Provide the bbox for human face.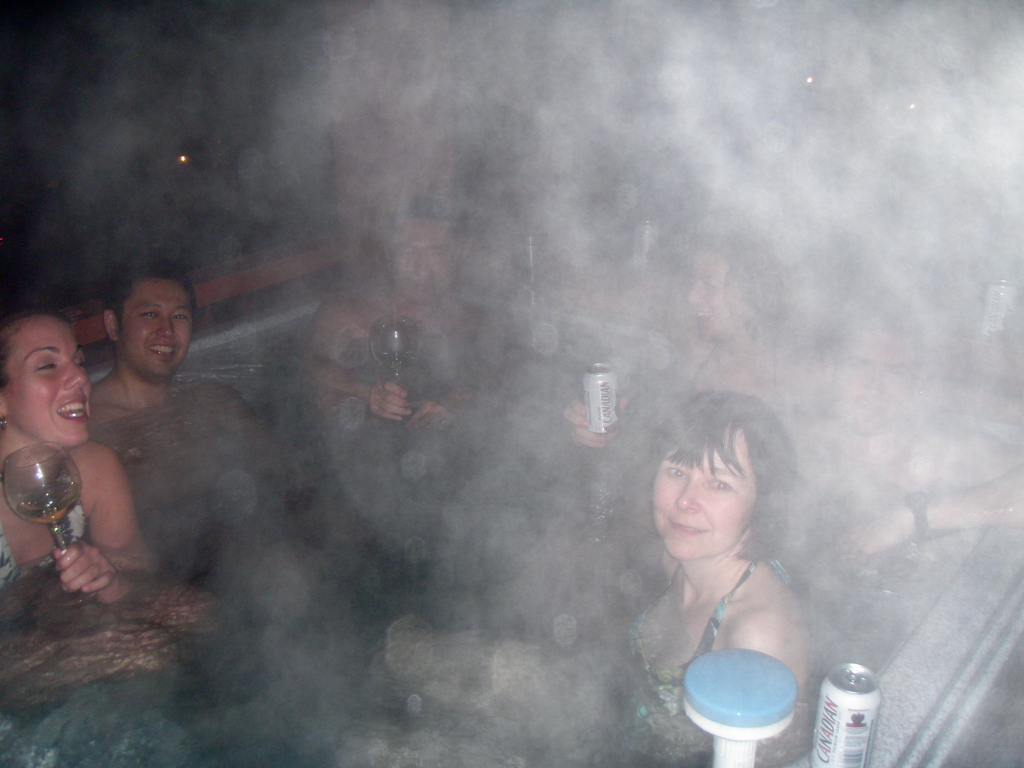
(656, 431, 753, 562).
